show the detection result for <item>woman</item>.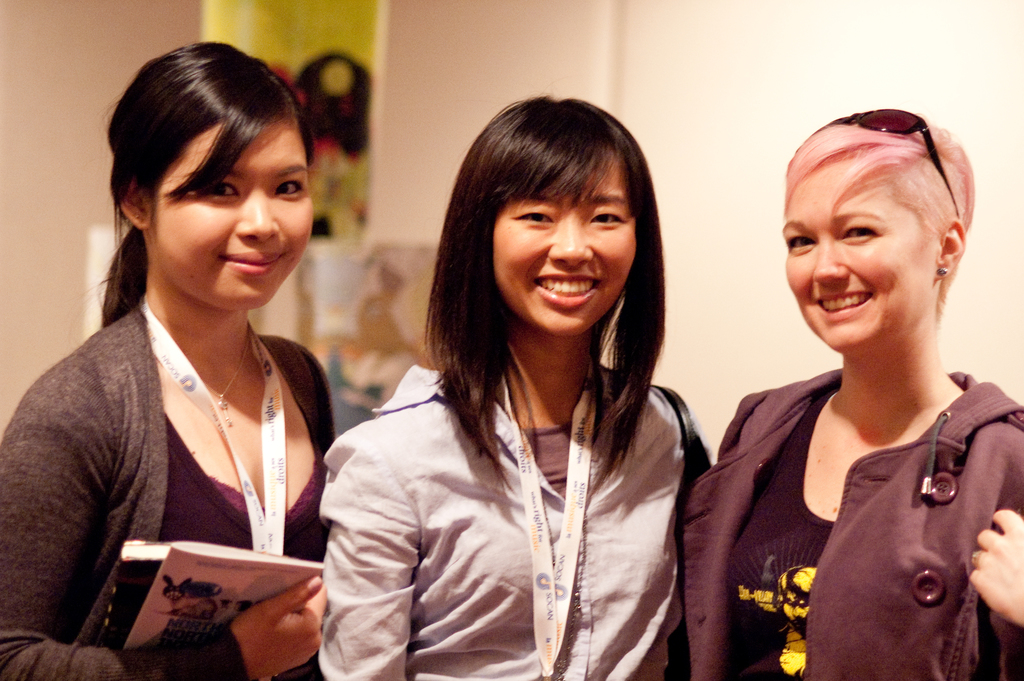
BBox(17, 49, 375, 655).
